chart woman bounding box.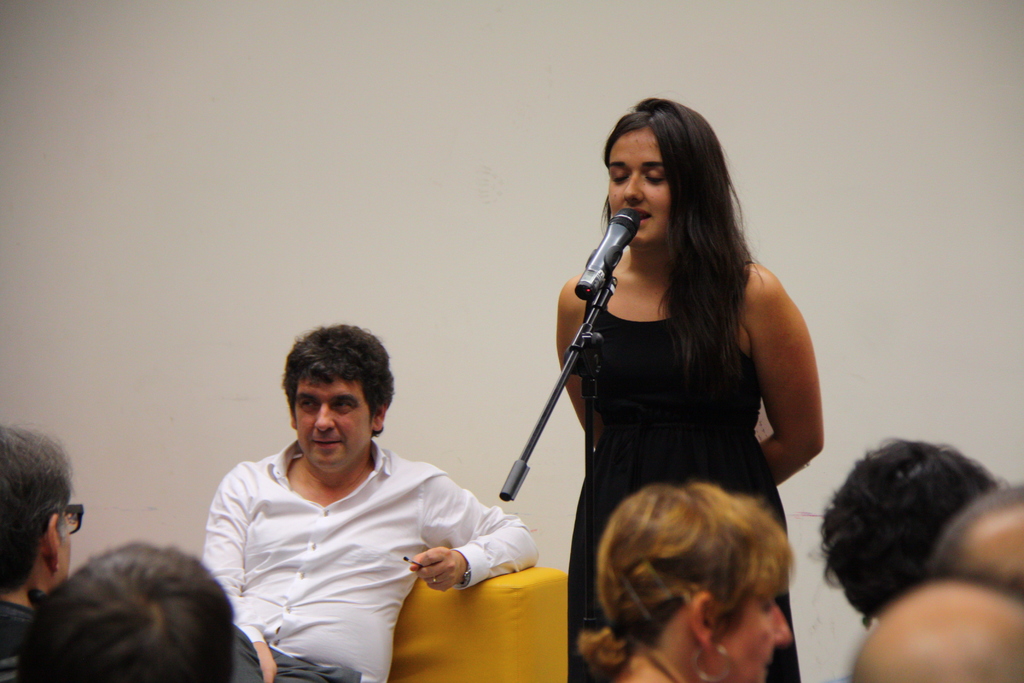
Charted: 553, 93, 826, 682.
